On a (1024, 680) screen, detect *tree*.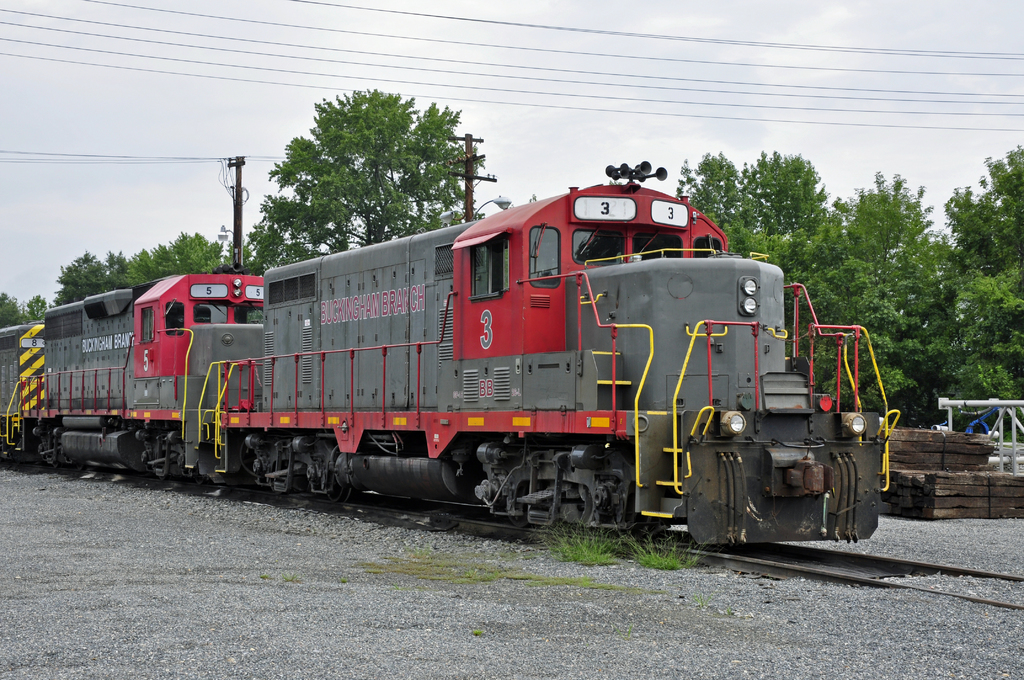
bbox=[245, 98, 498, 234].
